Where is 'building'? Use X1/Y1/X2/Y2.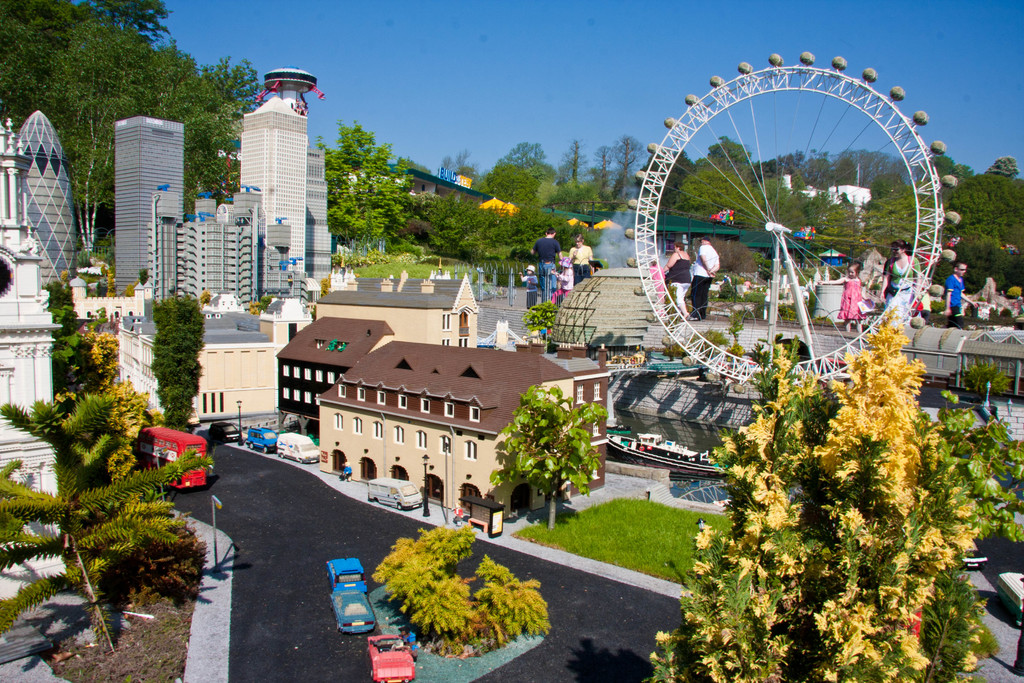
241/95/308/273.
